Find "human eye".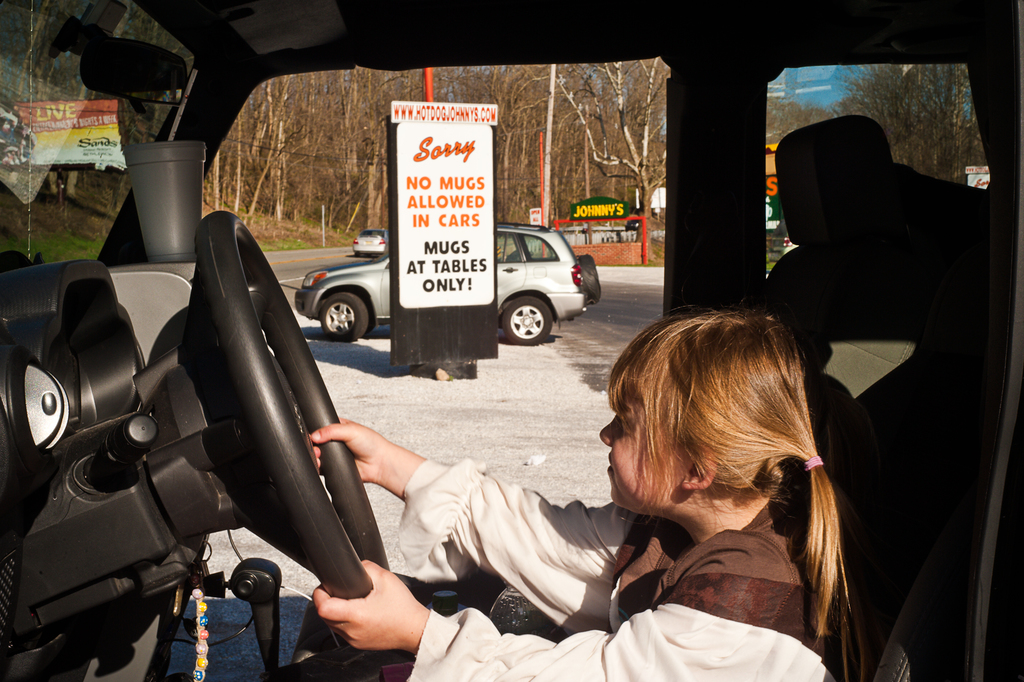
rect(615, 418, 629, 433).
